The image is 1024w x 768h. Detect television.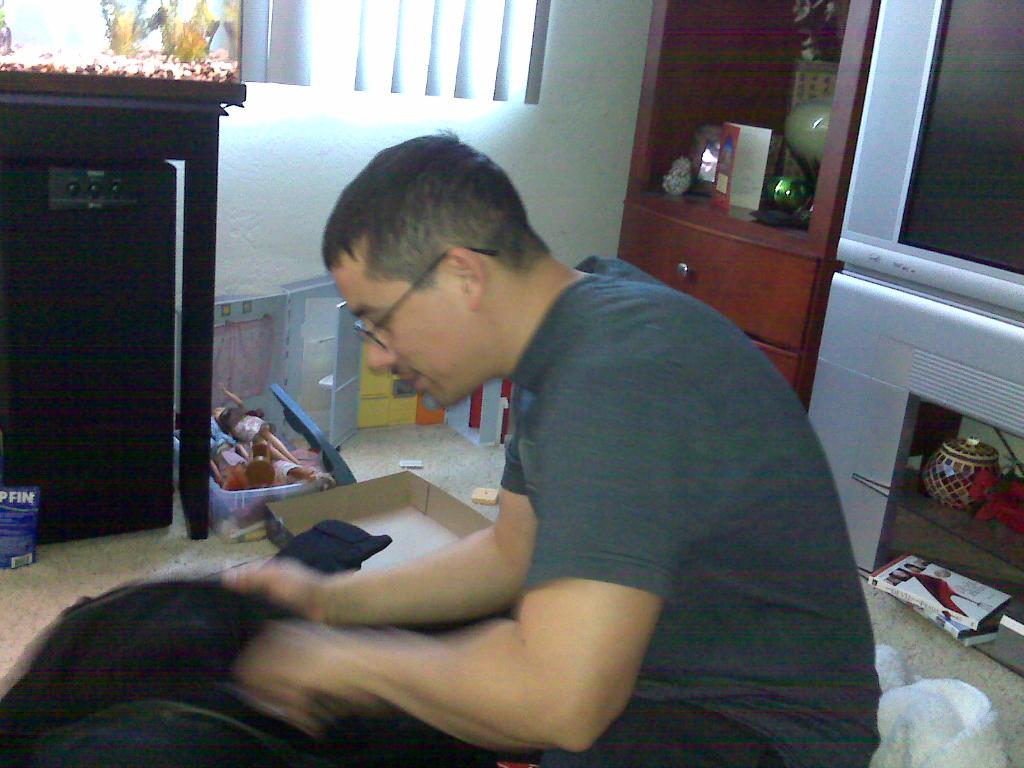
Detection: x1=832 y1=0 x2=1023 y2=324.
